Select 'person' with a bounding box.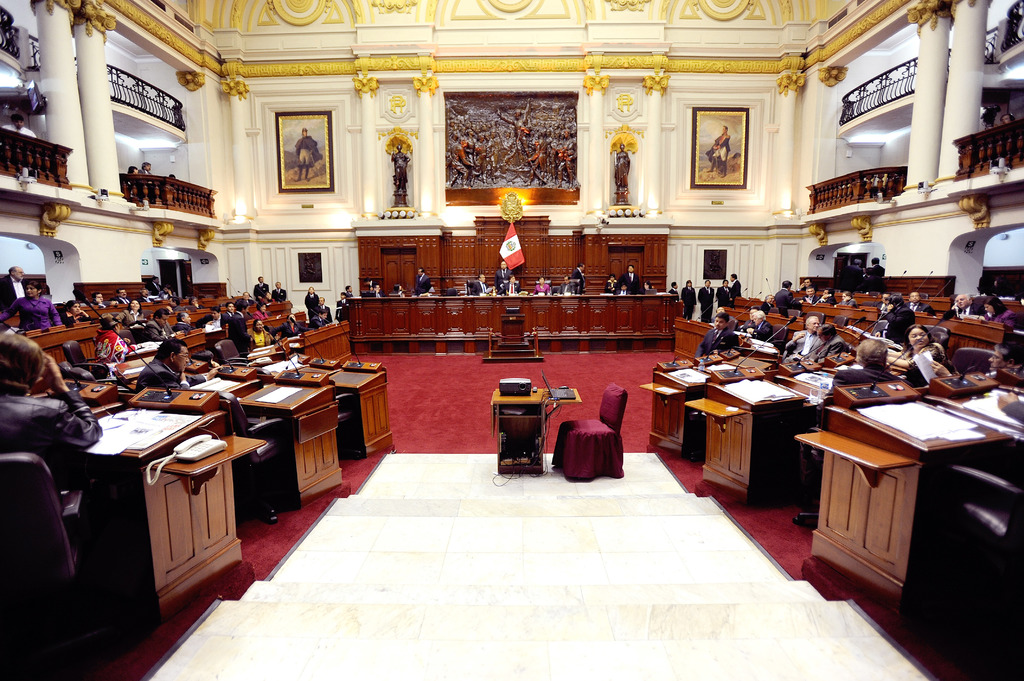
bbox=[945, 289, 981, 321].
